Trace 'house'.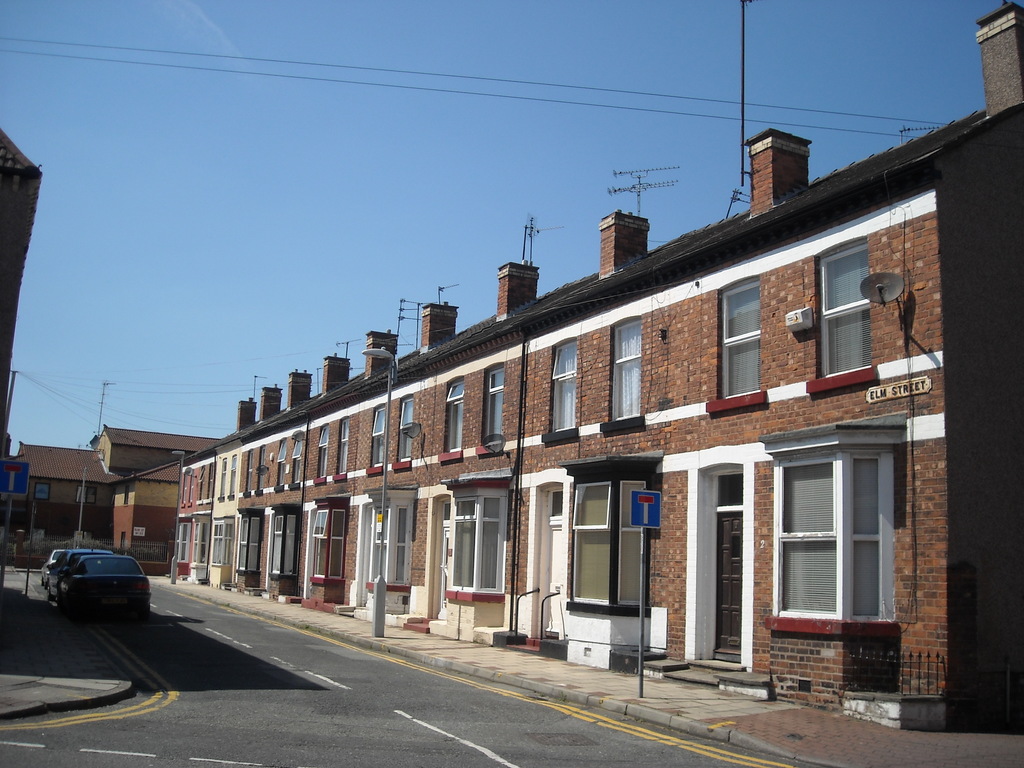
Traced to [x1=712, y1=4, x2=1023, y2=732].
